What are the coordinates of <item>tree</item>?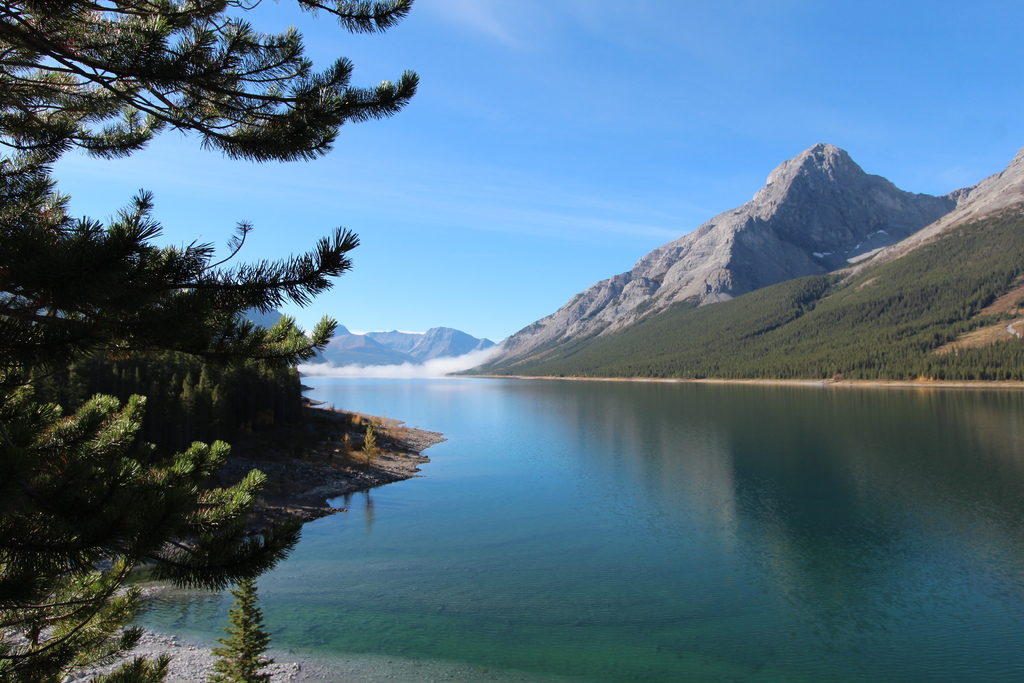
0/0/422/682.
